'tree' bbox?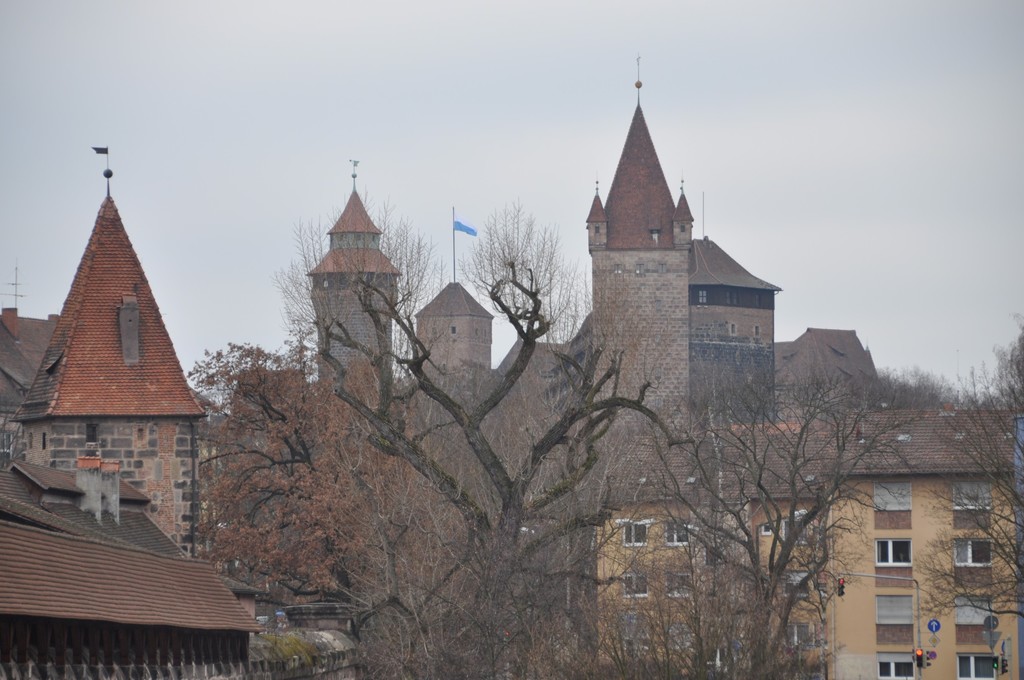
x1=650 y1=358 x2=918 y2=679
